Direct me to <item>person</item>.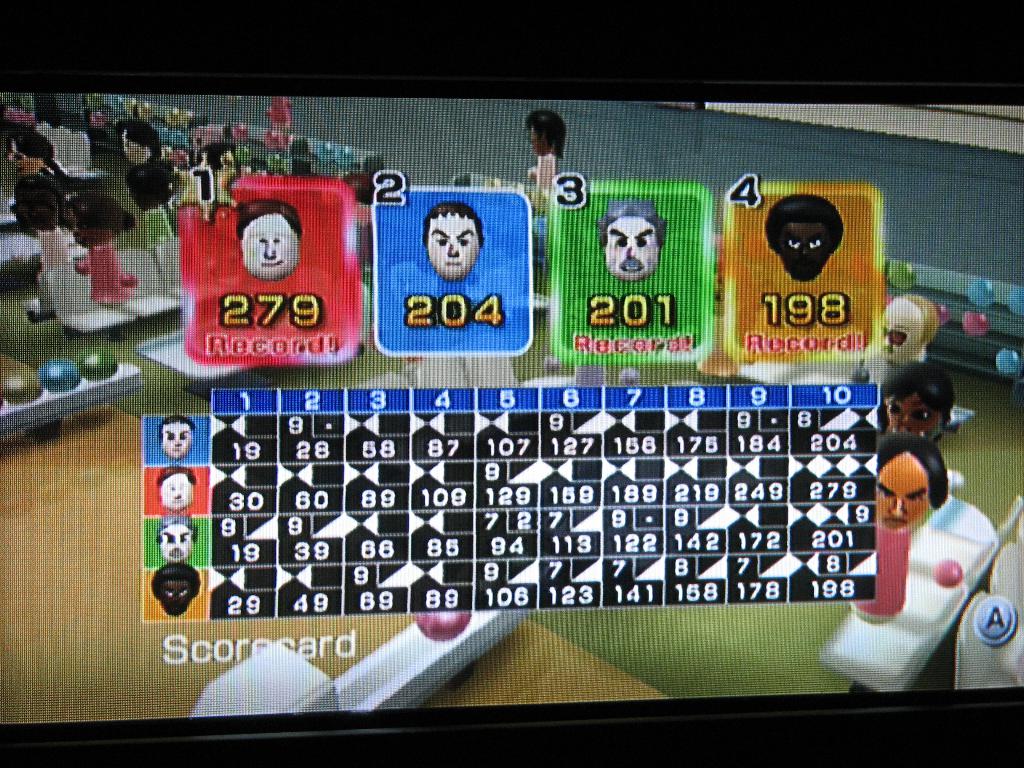
Direction: [x1=865, y1=429, x2=943, y2=531].
